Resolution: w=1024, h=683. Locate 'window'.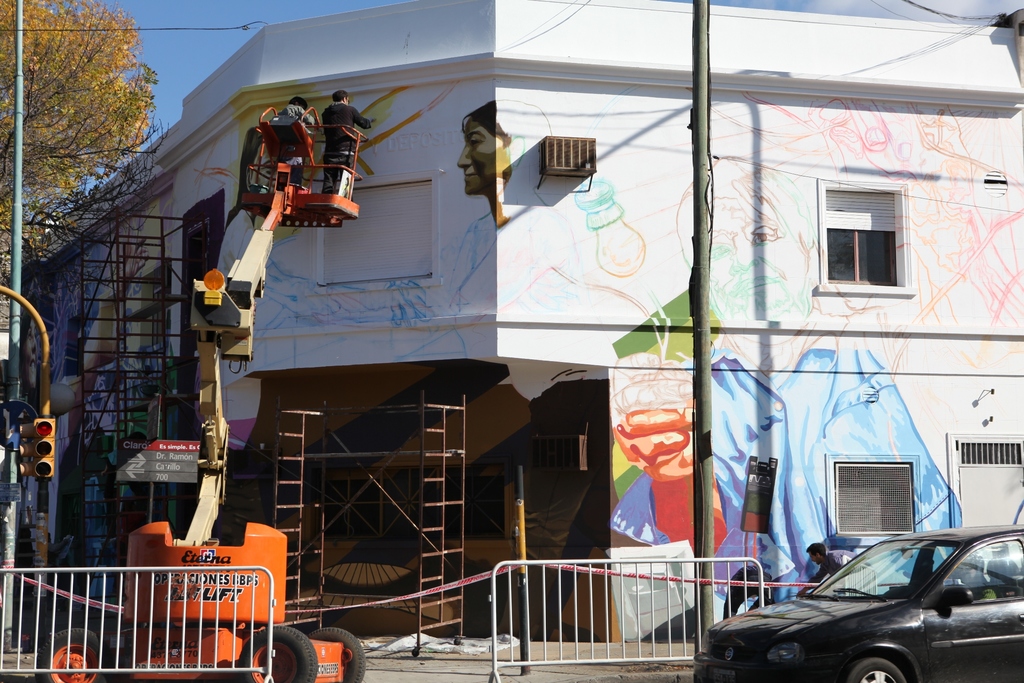
rect(980, 163, 1012, 200).
